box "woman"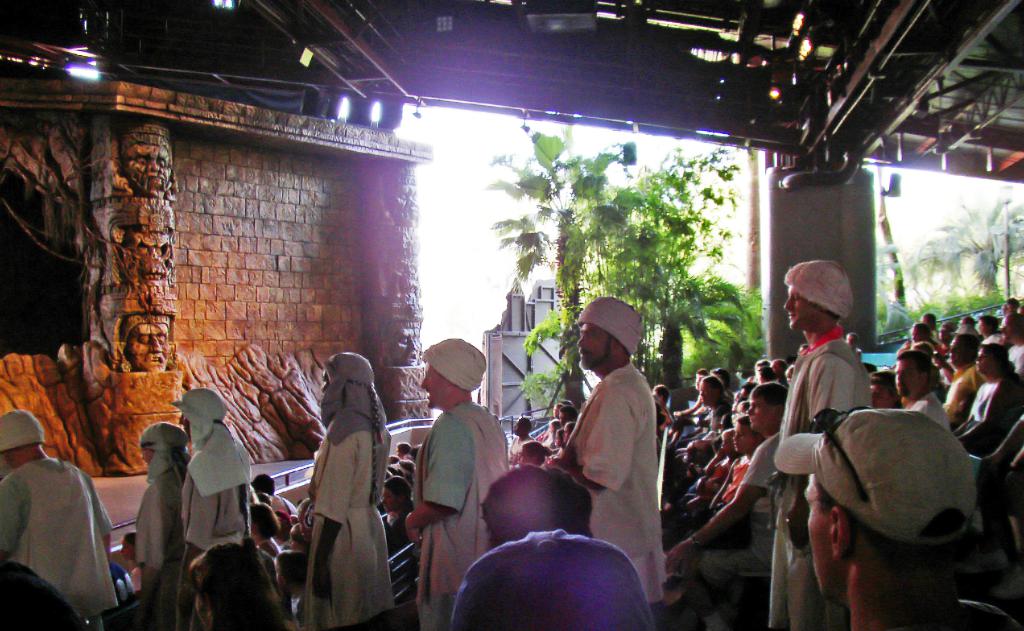
116, 531, 145, 594
